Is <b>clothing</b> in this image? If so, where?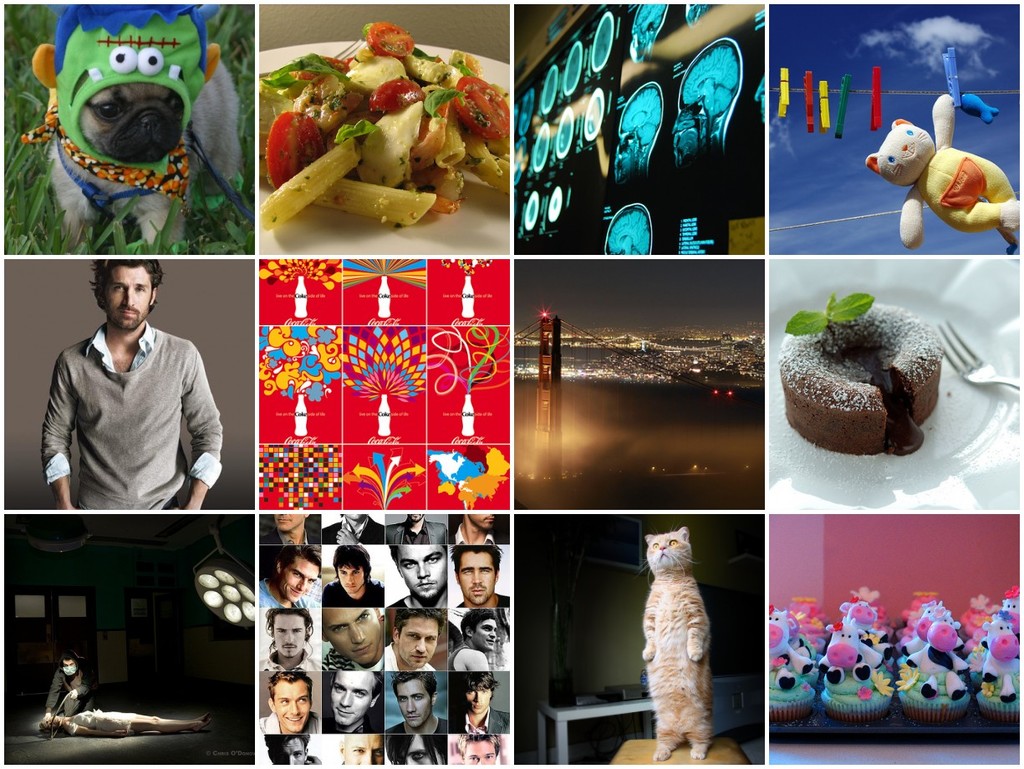
Yes, at x1=323, y1=581, x2=390, y2=609.
